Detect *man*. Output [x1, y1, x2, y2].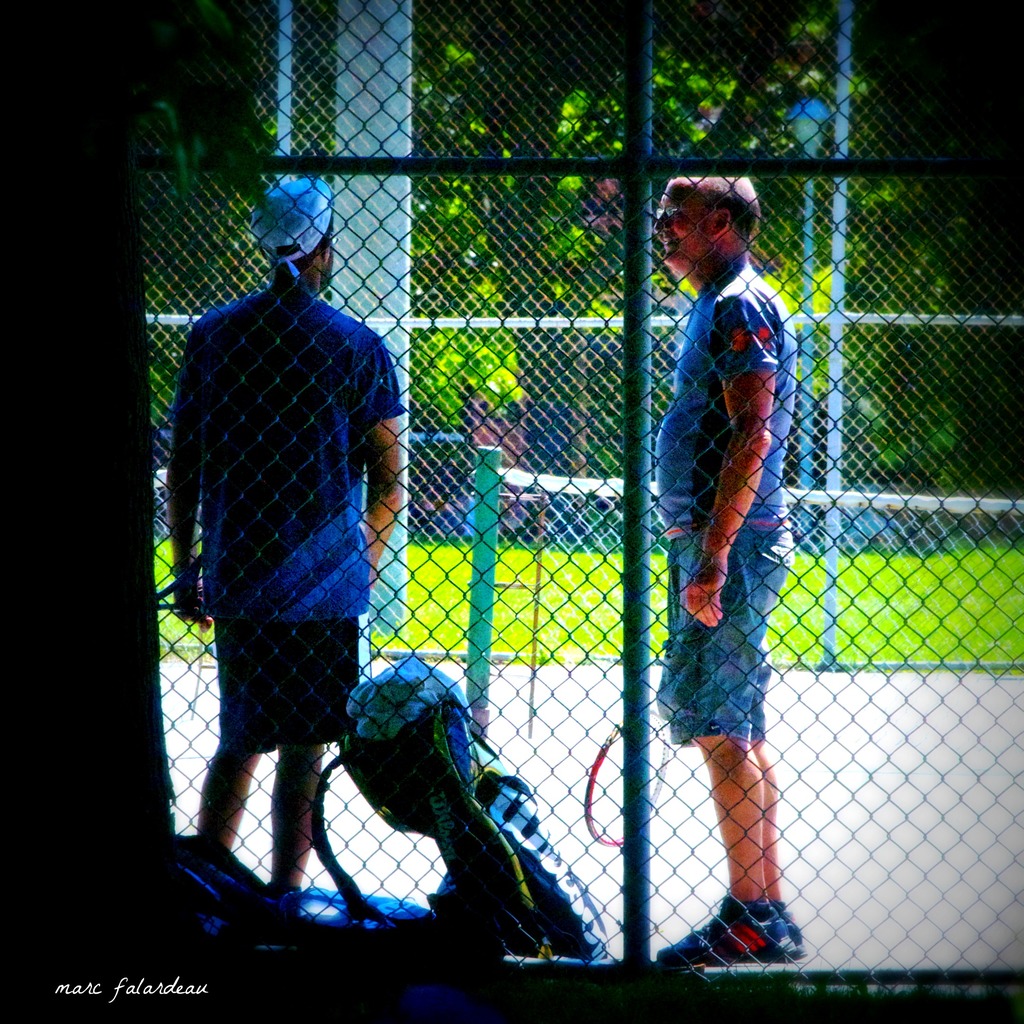
[167, 170, 407, 893].
